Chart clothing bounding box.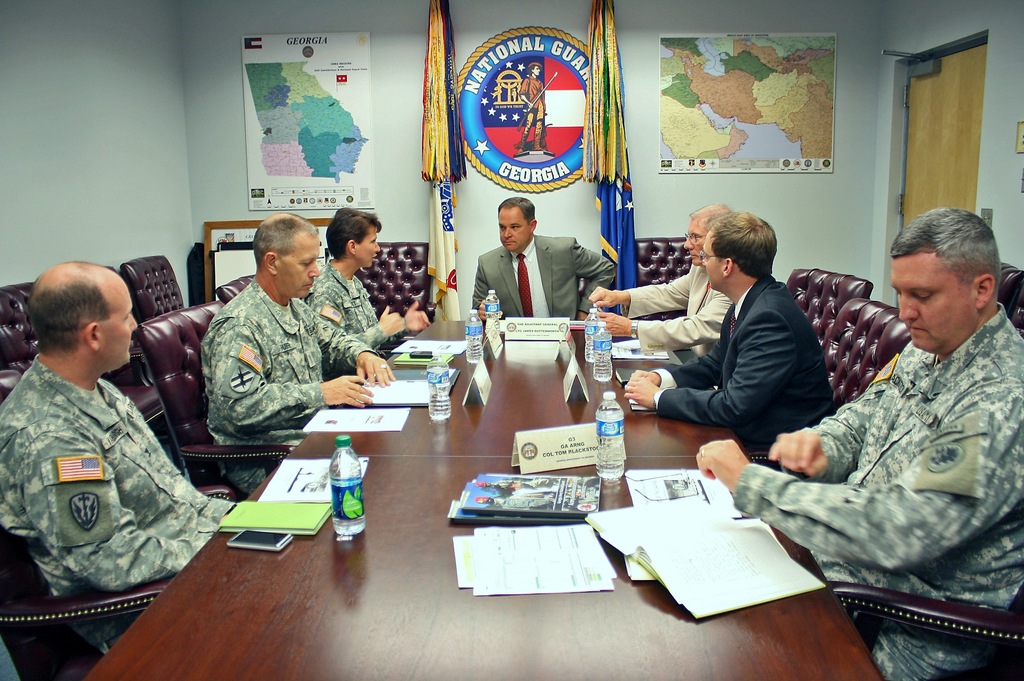
Charted: BBox(207, 277, 352, 453).
